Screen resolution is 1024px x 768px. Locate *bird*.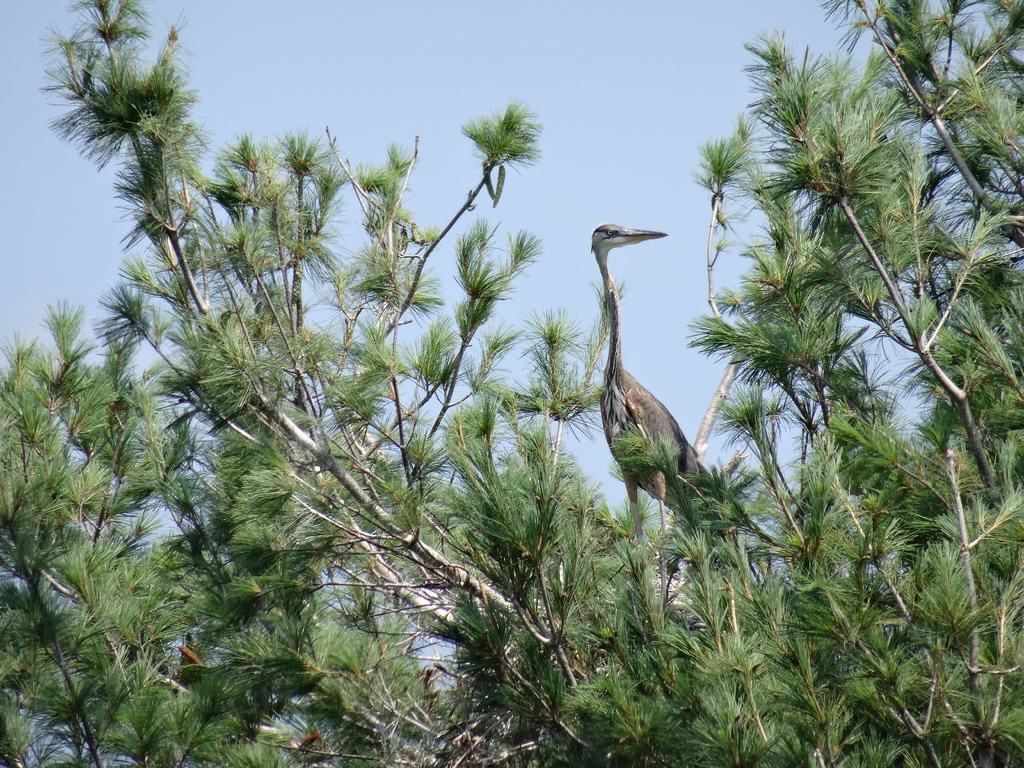
l=590, t=215, r=744, b=613.
